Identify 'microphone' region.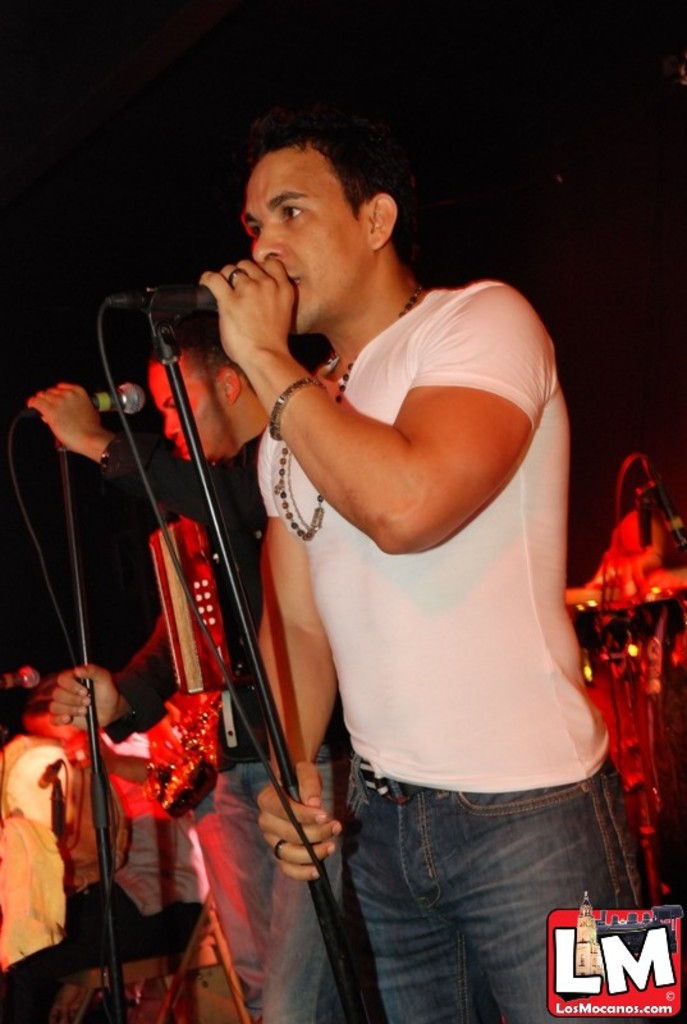
Region: (left=12, top=376, right=155, bottom=419).
